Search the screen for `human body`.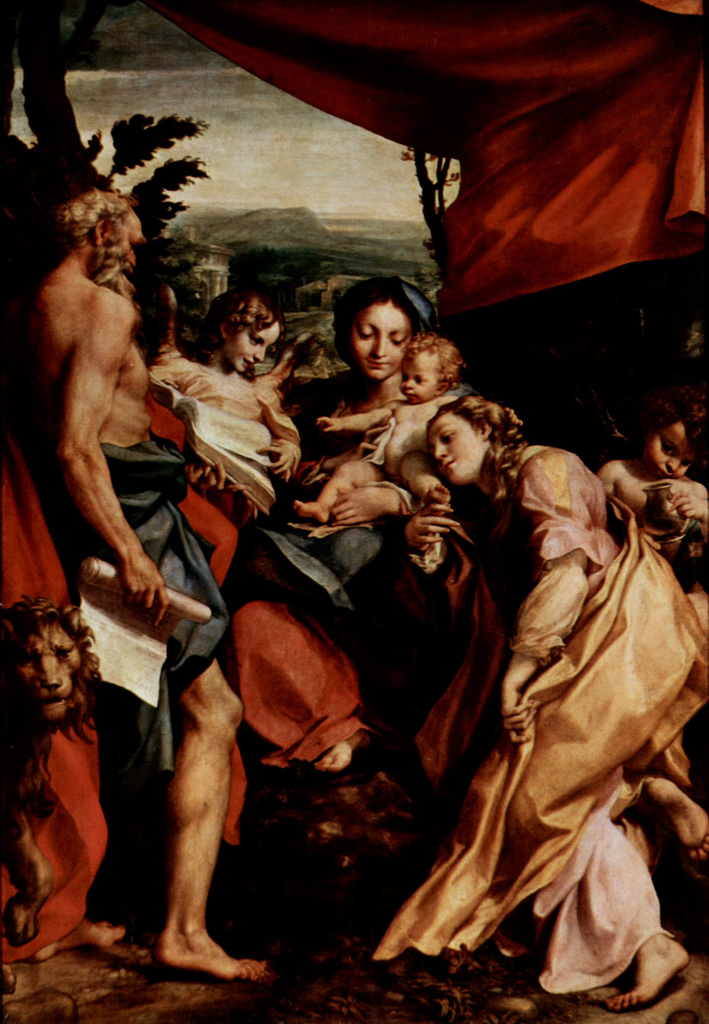
Found at bbox(24, 157, 248, 982).
